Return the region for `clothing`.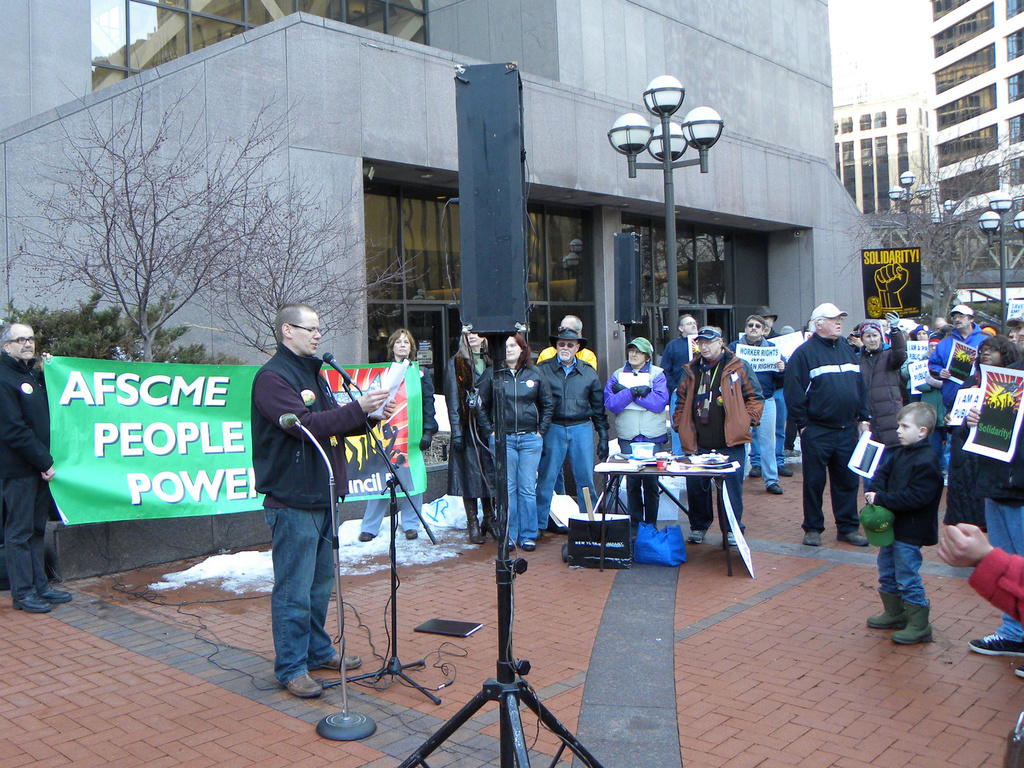
left=0, top=355, right=48, bottom=585.
